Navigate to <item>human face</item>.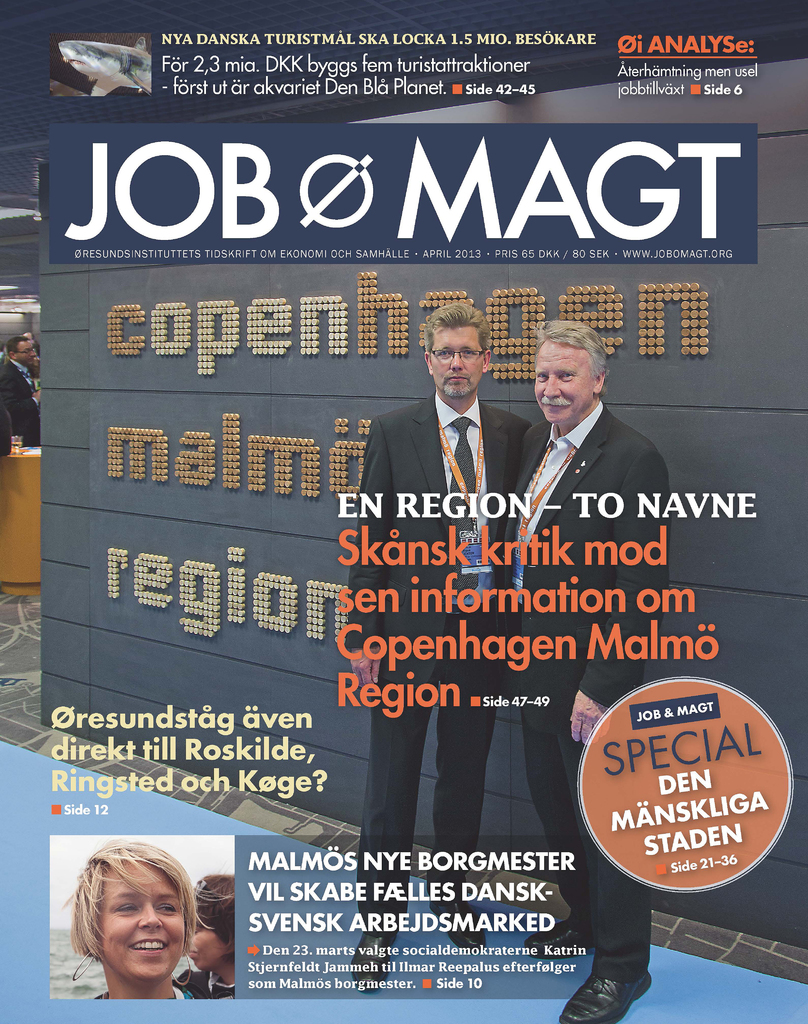
Navigation target: <bbox>536, 342, 592, 422</bbox>.
